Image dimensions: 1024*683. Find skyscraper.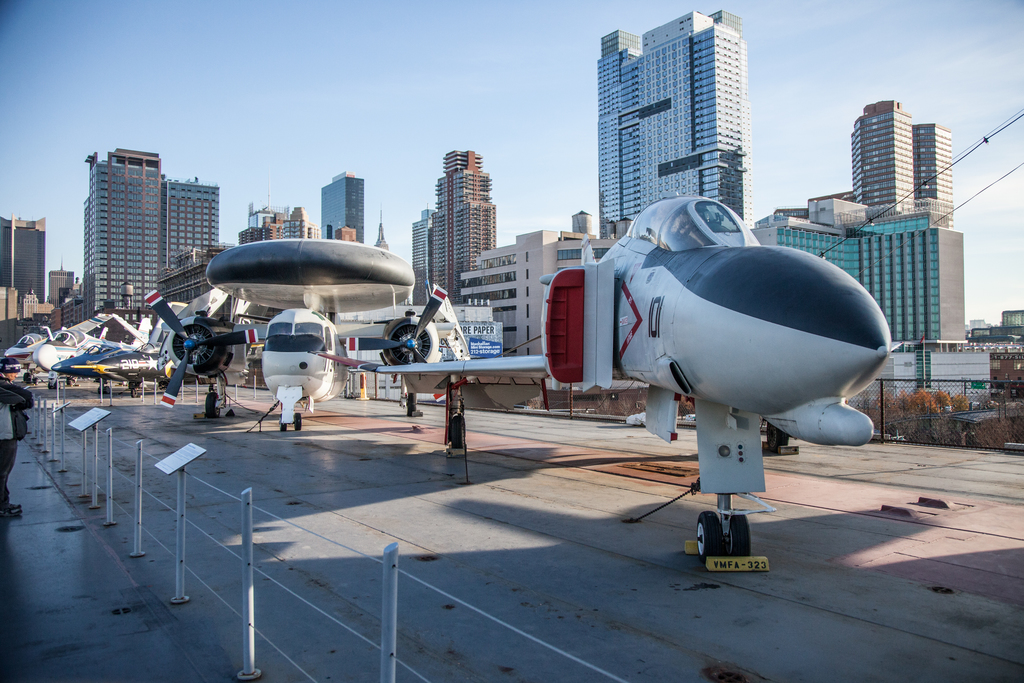
bbox(164, 176, 218, 281).
